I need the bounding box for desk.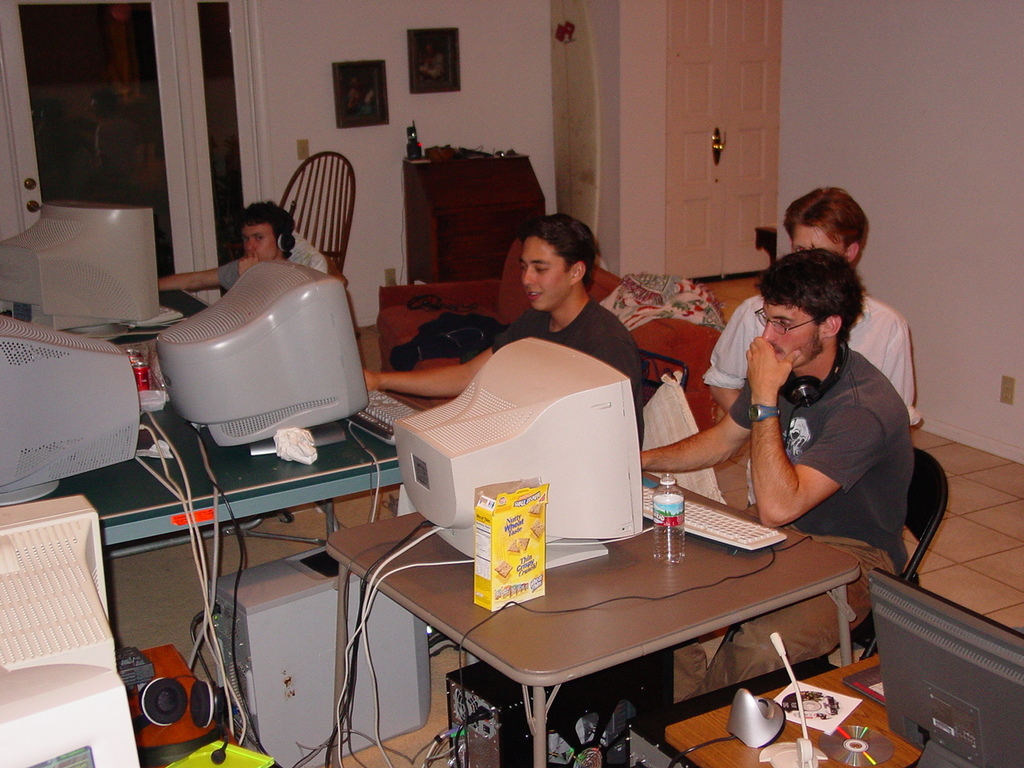
Here it is: rect(316, 464, 878, 762).
